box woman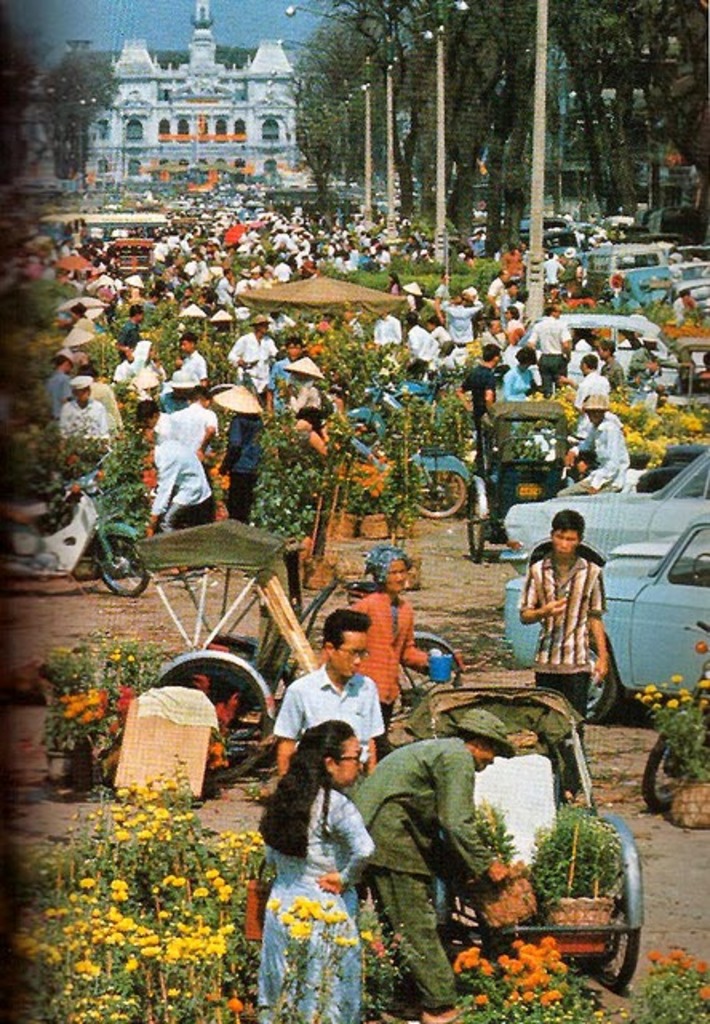
[499, 347, 540, 411]
